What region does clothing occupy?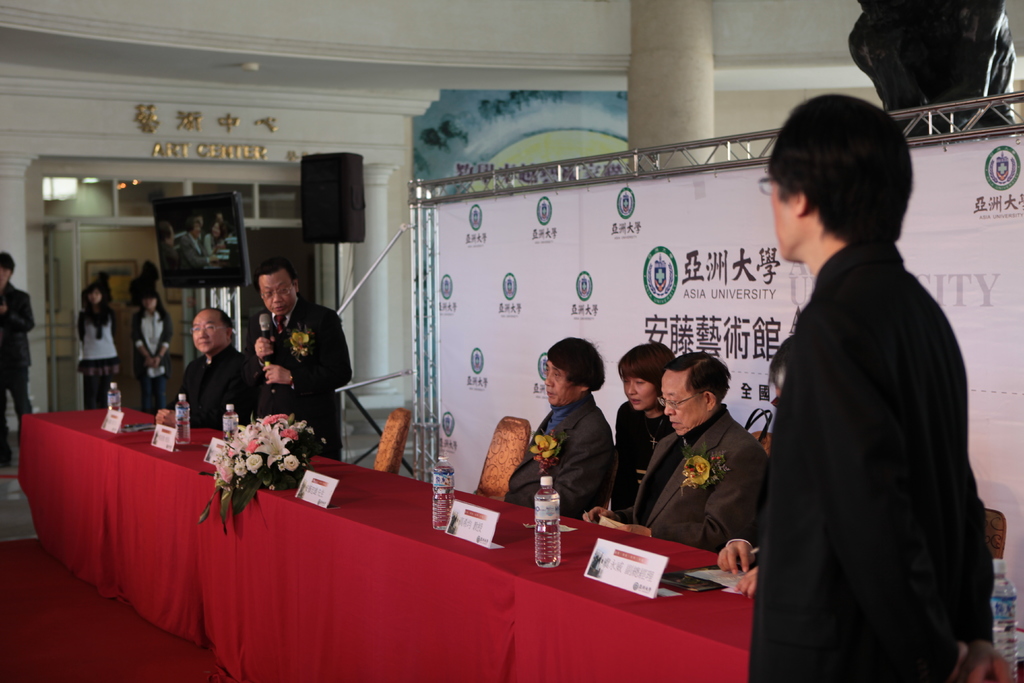
l=630, t=403, r=773, b=555.
